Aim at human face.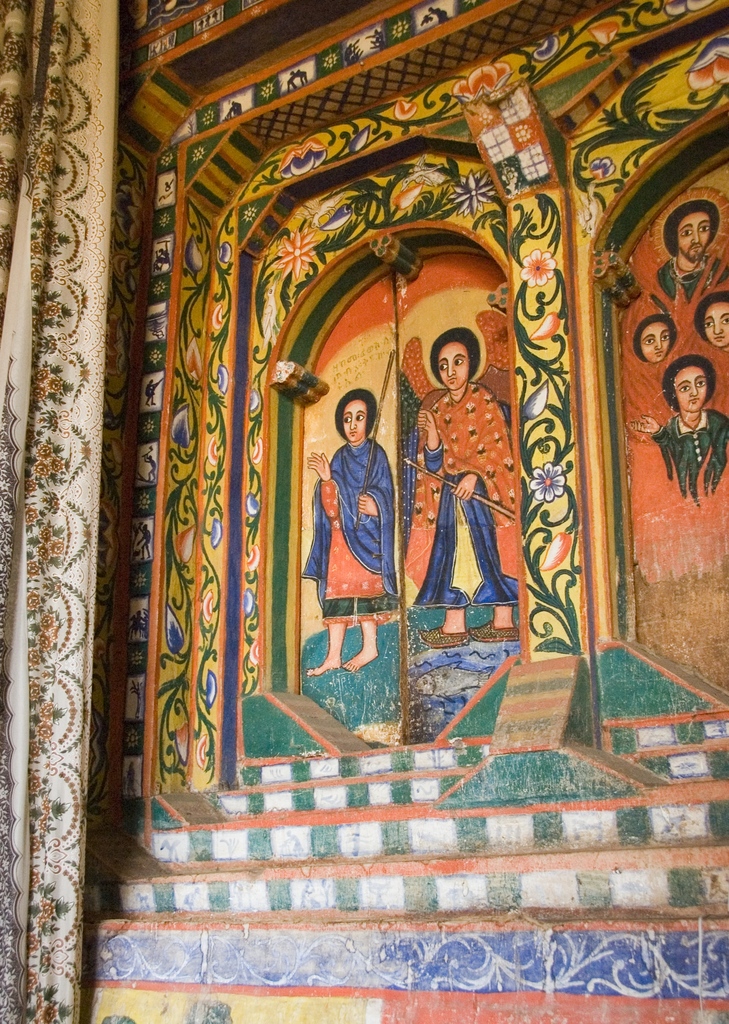
Aimed at [675, 365, 707, 410].
